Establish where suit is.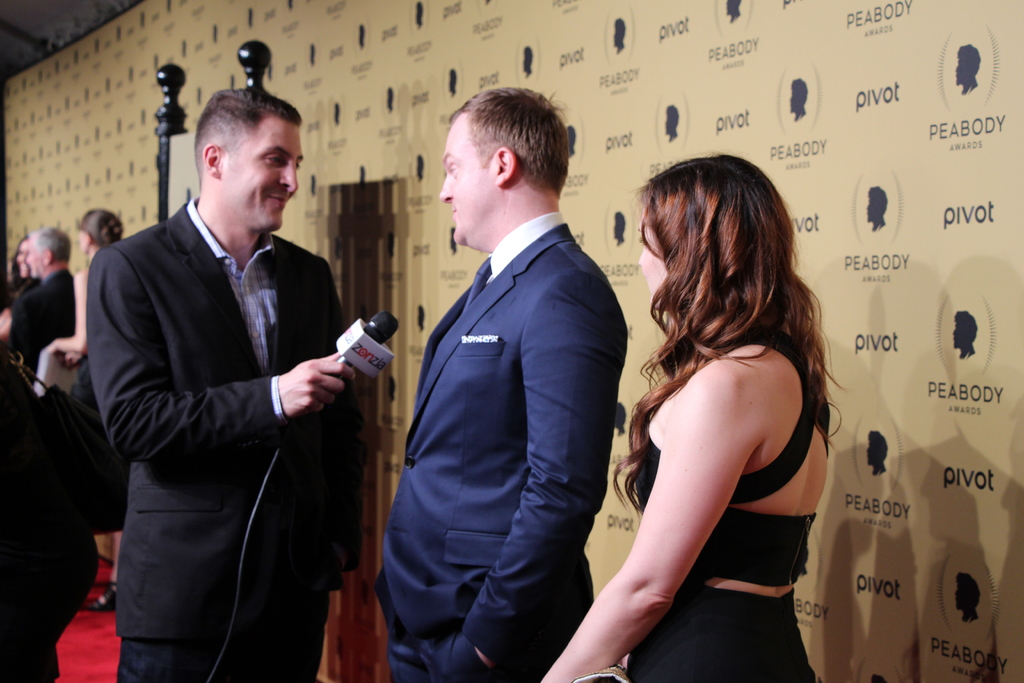
Established at l=389, t=76, r=624, b=677.
